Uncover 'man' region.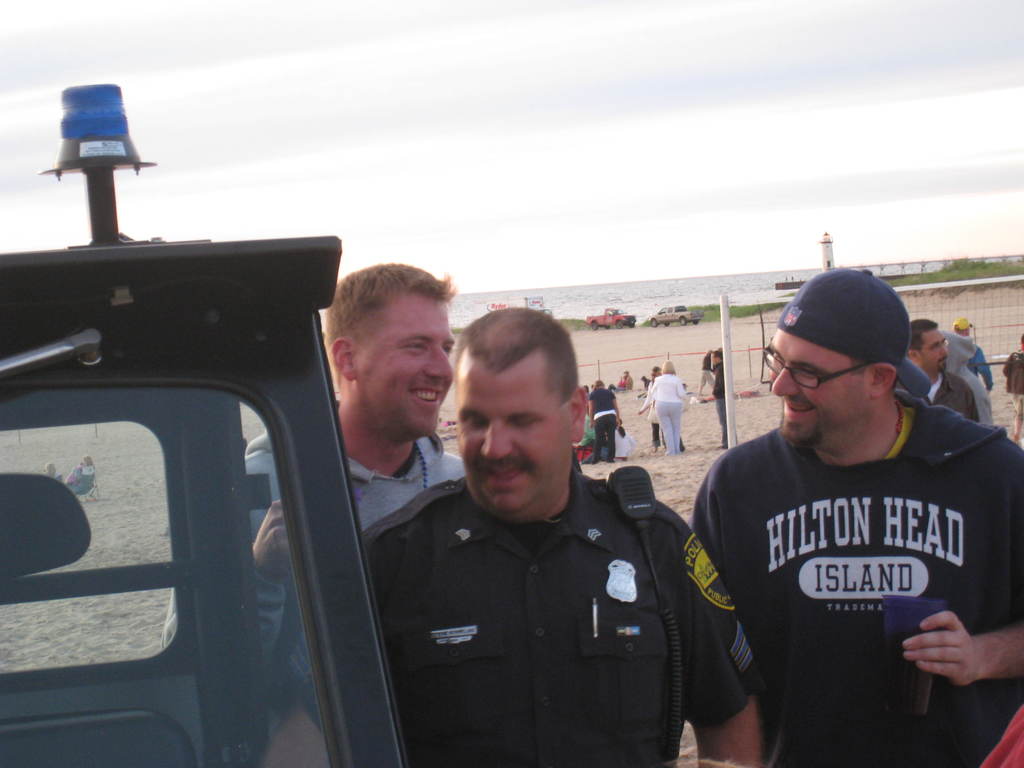
Uncovered: rect(260, 305, 761, 767).
